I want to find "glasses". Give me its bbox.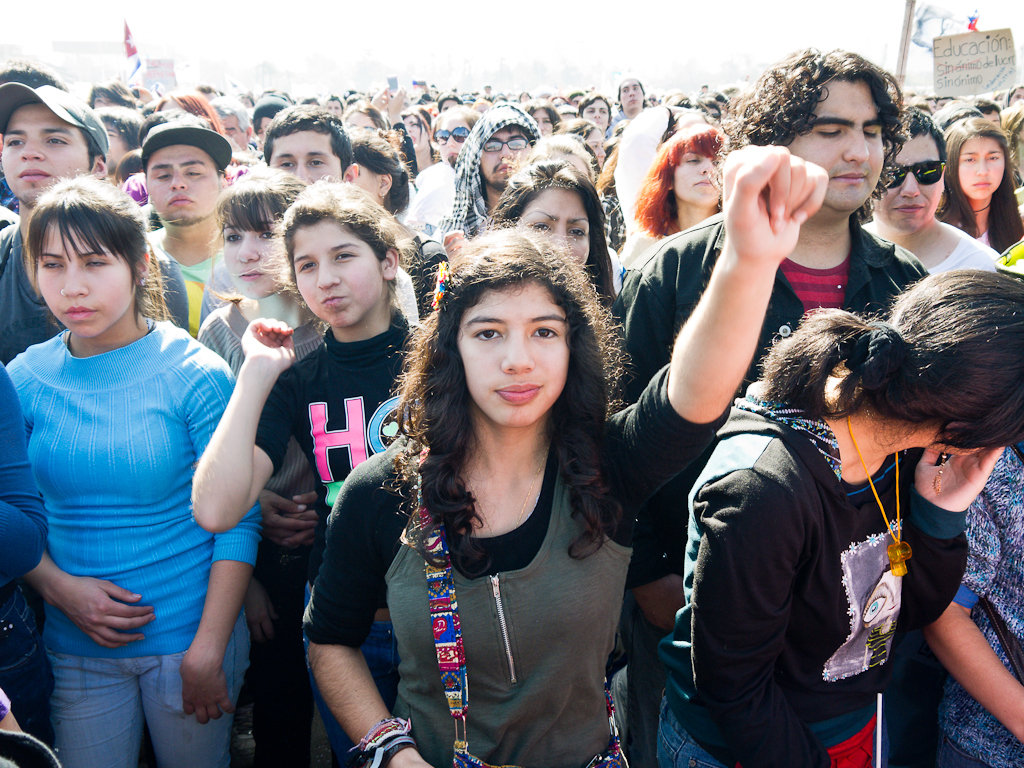
[485,138,529,150].
